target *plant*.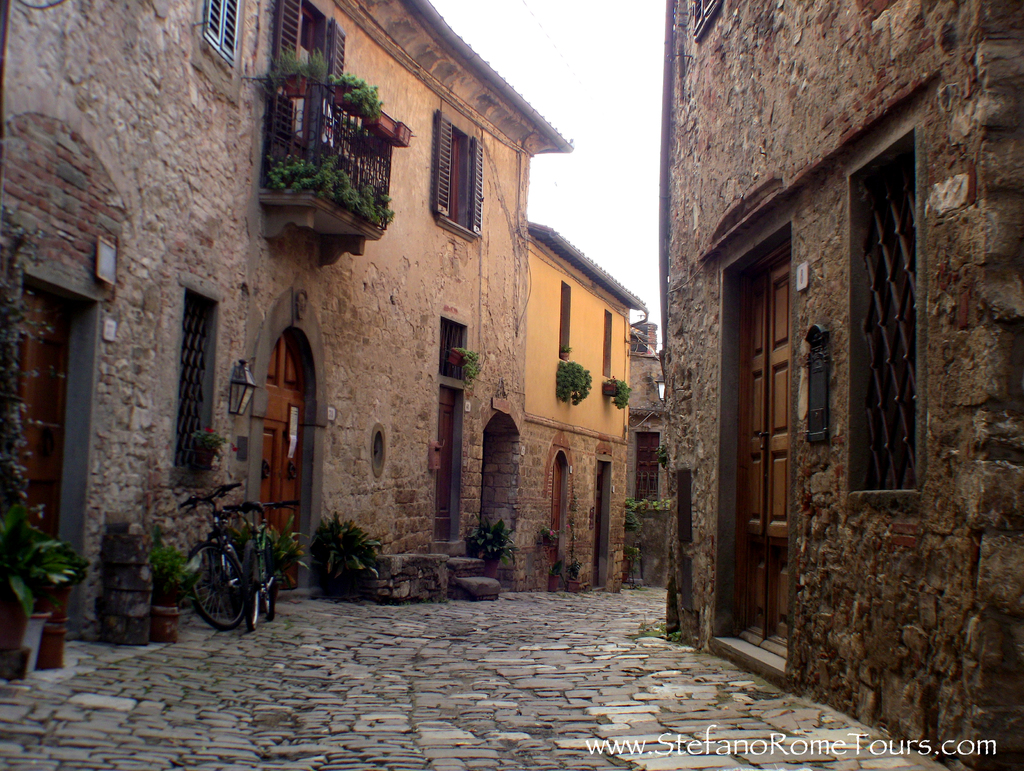
Target region: l=621, t=502, r=651, b=523.
